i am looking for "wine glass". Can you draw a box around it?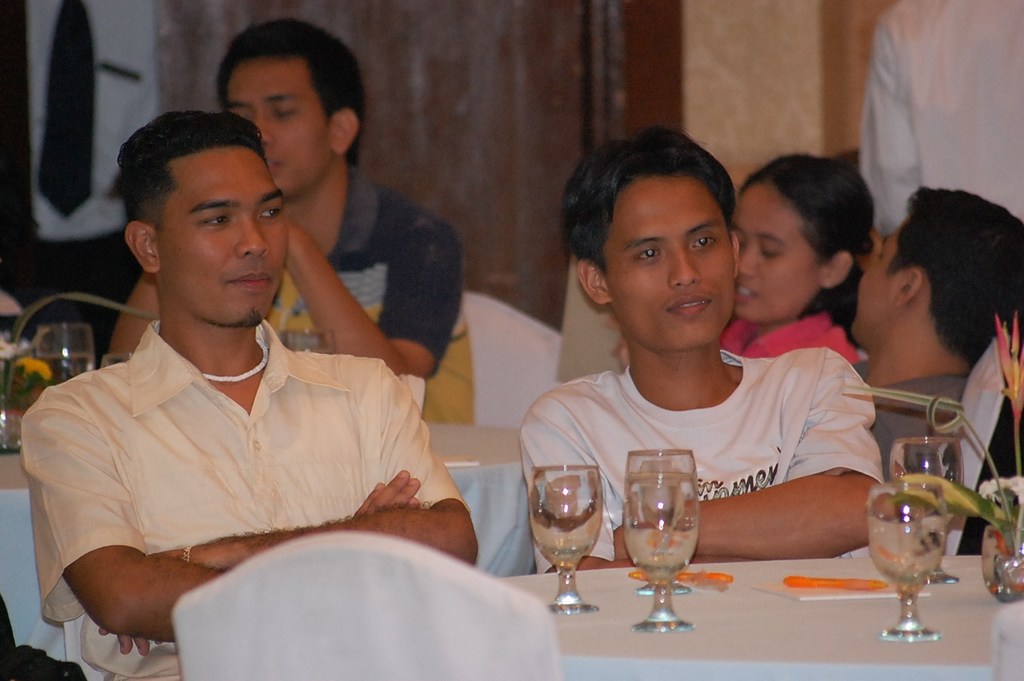
Sure, the bounding box is rect(33, 326, 89, 387).
